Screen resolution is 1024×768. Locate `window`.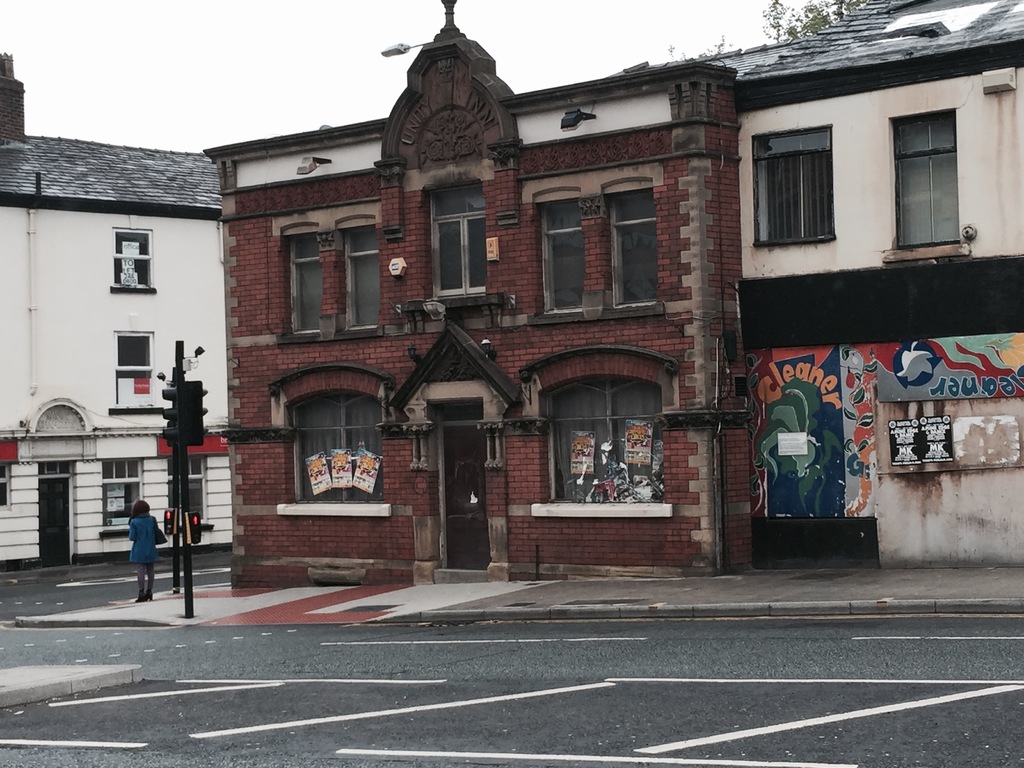
423/181/486/299.
